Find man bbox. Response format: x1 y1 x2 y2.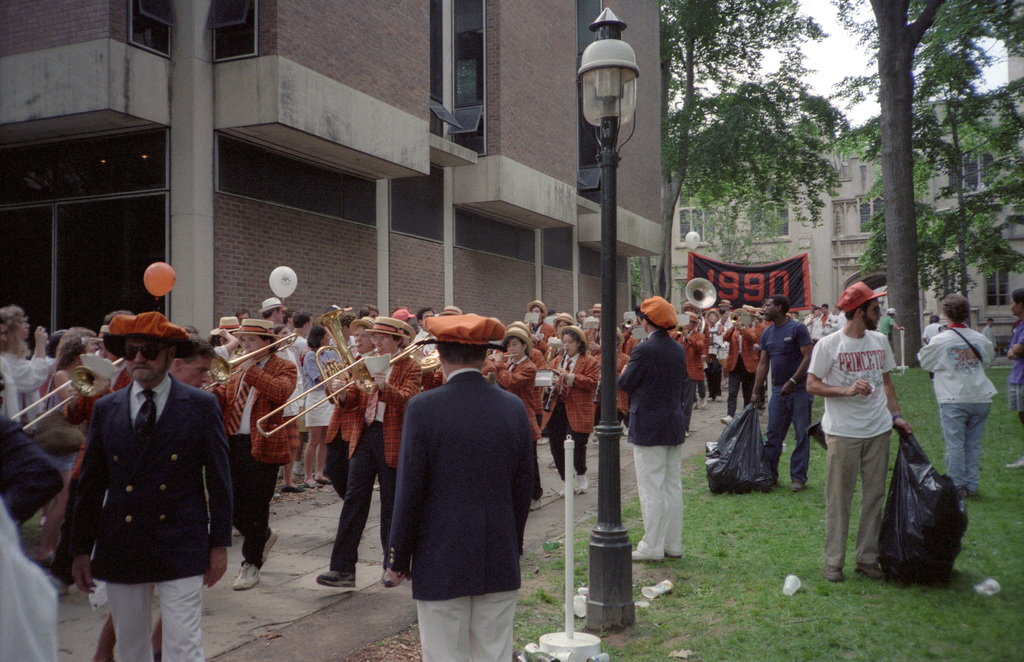
815 300 840 340.
